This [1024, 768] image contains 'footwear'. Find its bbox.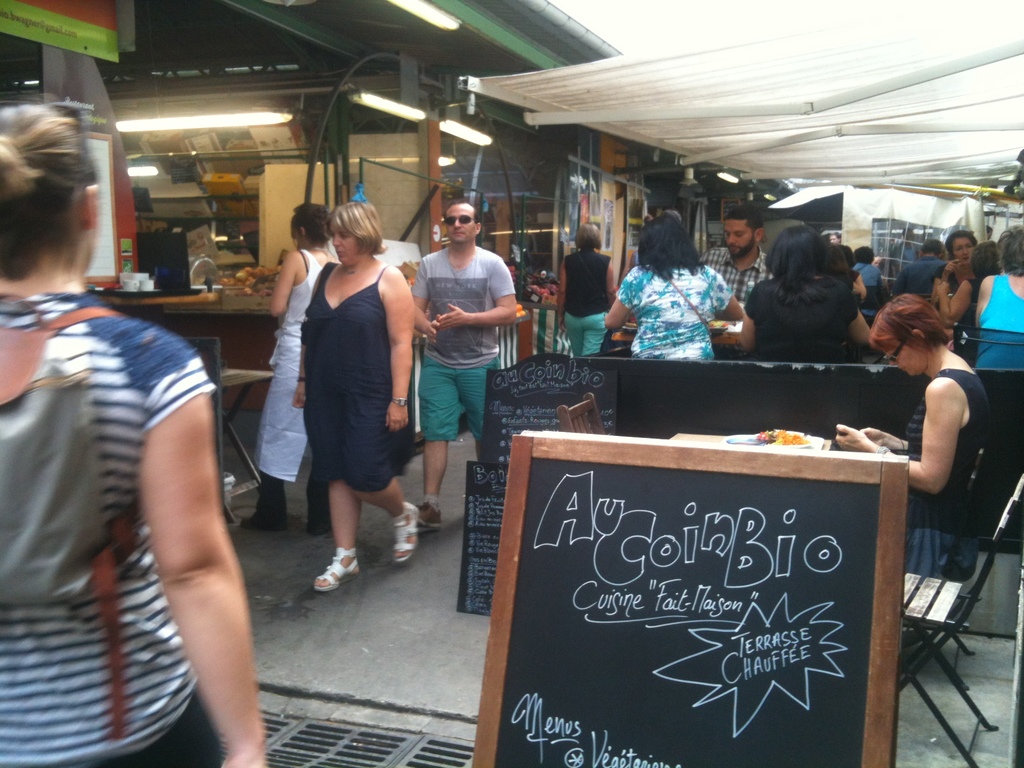
left=416, top=497, right=442, bottom=531.
